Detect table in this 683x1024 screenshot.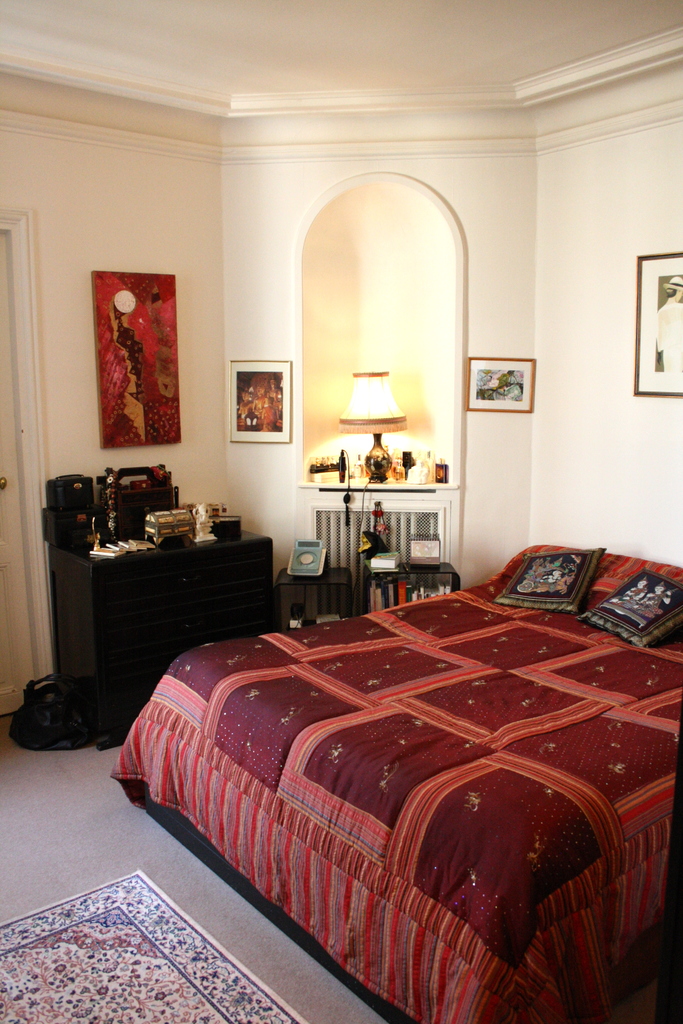
Detection: 362 558 462 614.
